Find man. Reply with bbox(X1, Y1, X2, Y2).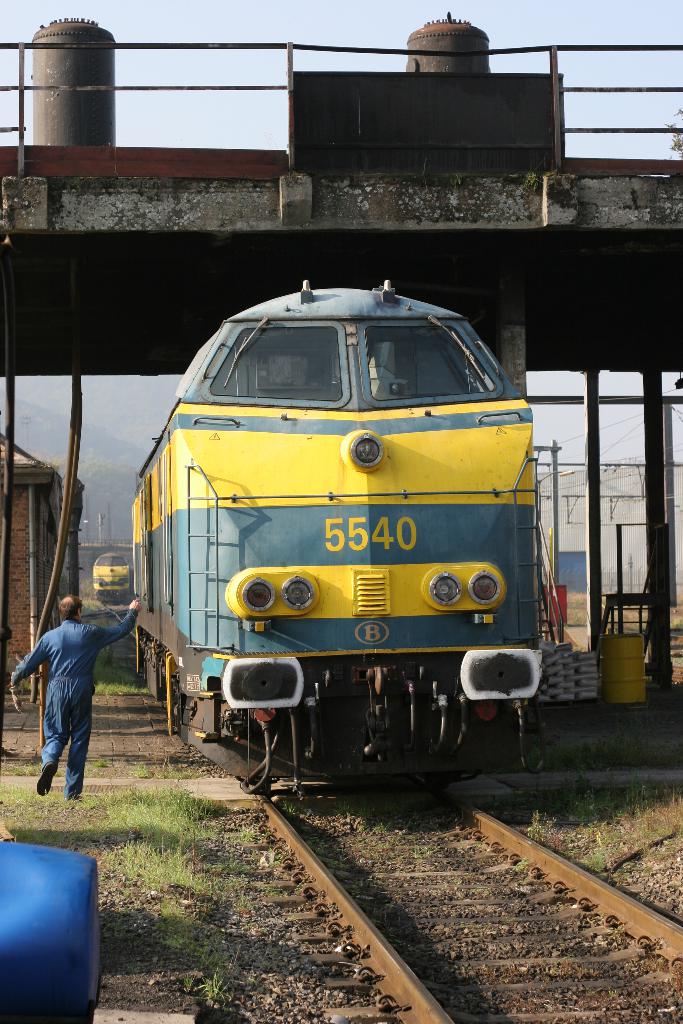
bbox(13, 586, 124, 814).
